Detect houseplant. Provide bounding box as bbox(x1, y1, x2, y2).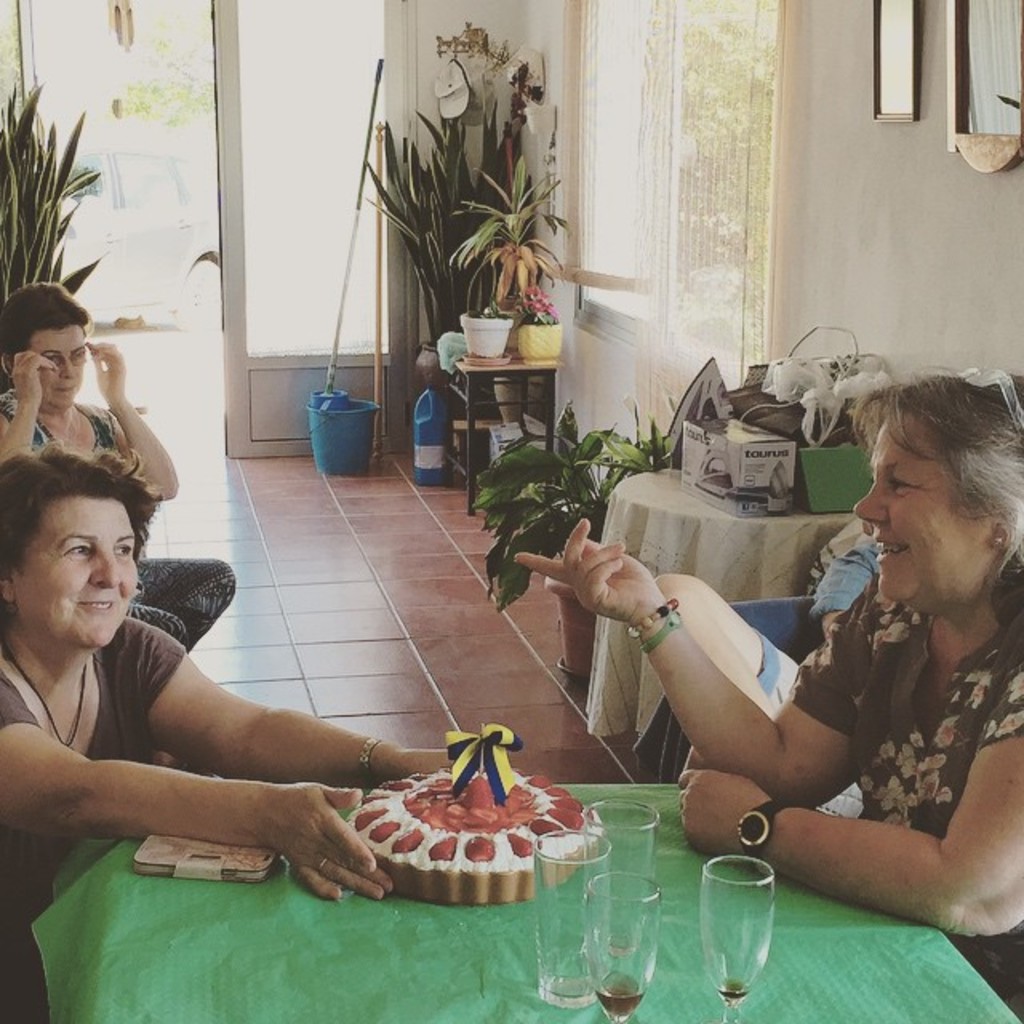
bbox(522, 277, 557, 357).
